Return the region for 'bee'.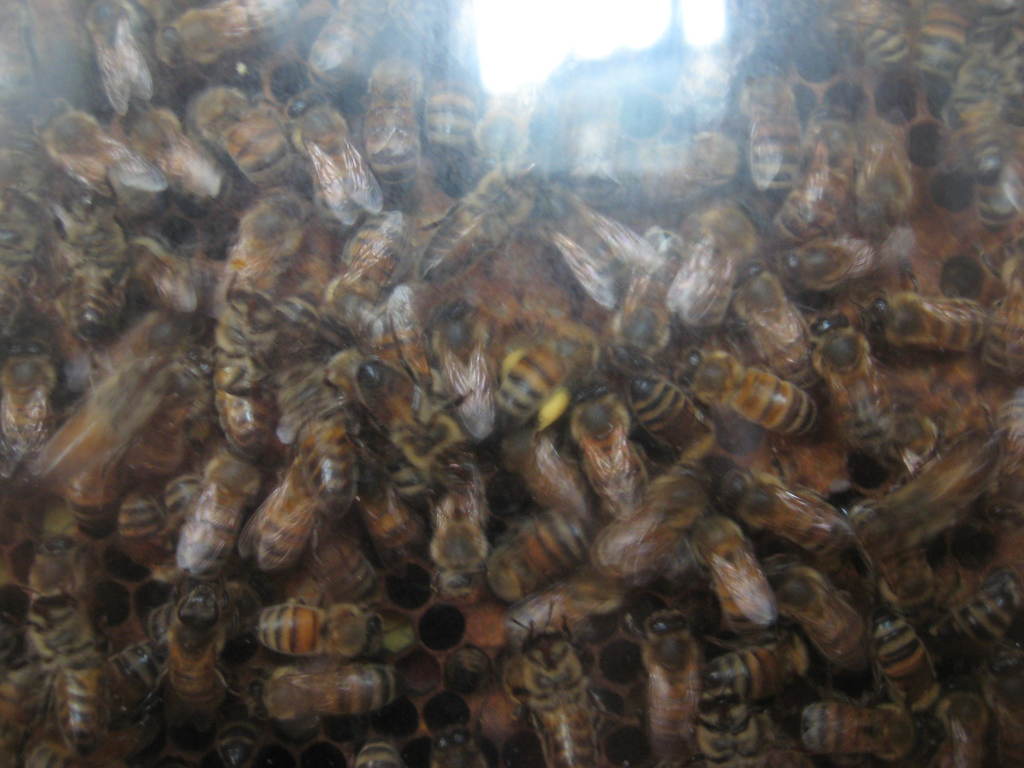
Rect(848, 556, 943, 623).
